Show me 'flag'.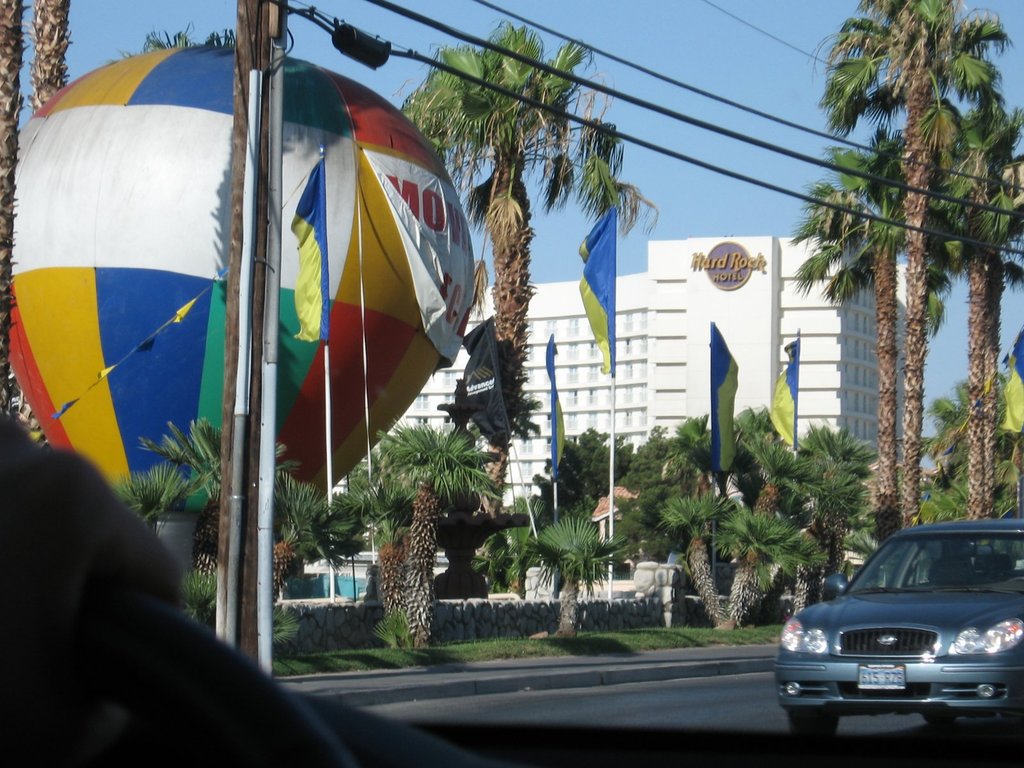
'flag' is here: 545,328,565,478.
